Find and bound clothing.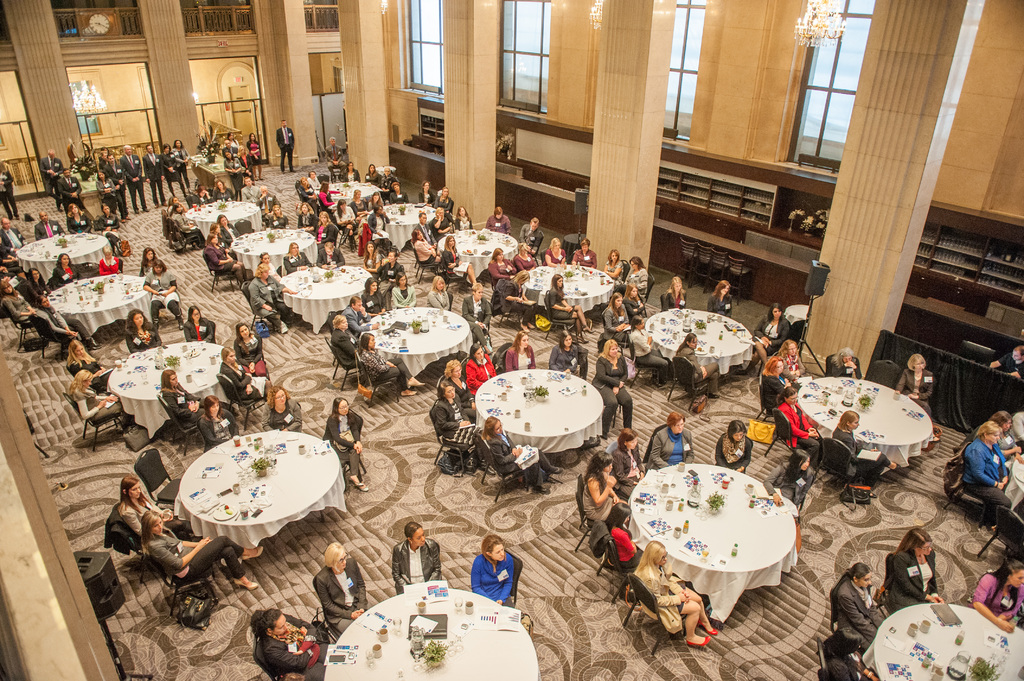
Bound: bbox=[504, 342, 536, 373].
